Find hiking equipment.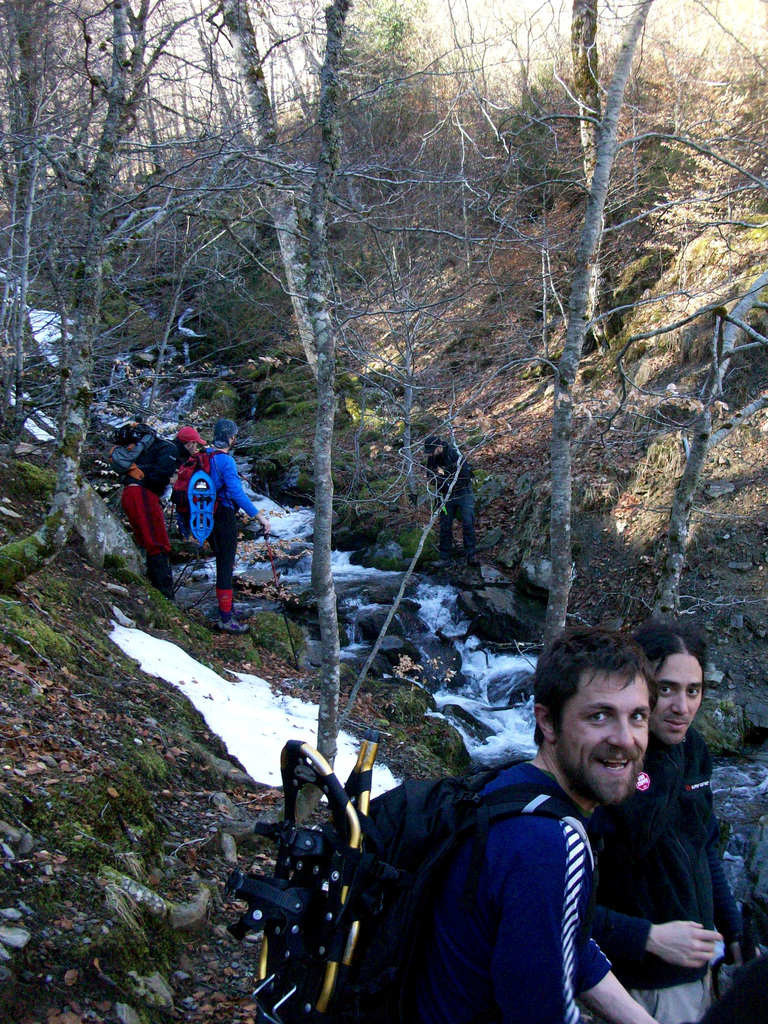
bbox=(217, 725, 609, 1011).
